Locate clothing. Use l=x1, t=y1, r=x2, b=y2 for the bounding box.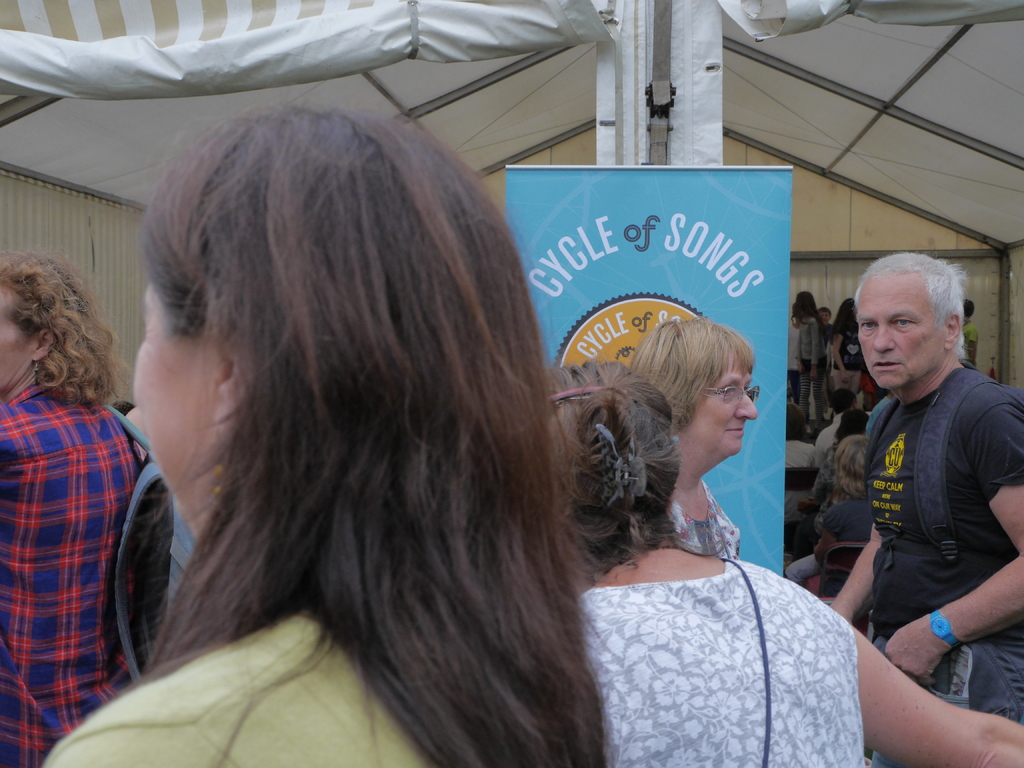
l=0, t=390, r=161, b=767.
